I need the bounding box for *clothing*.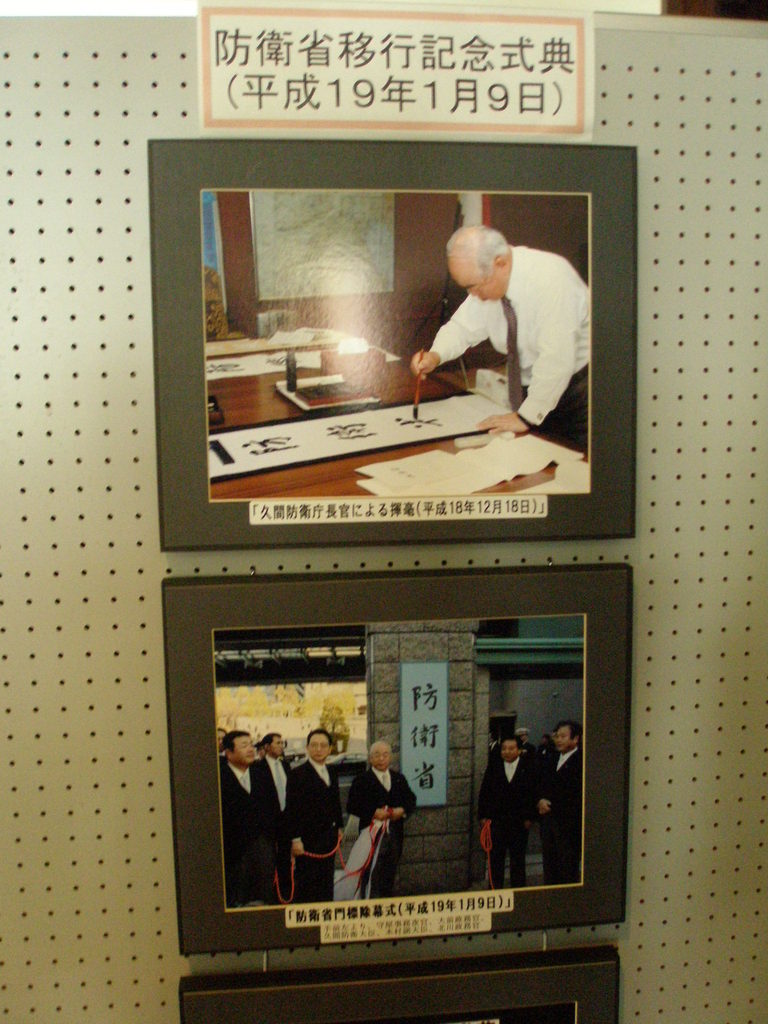
Here it is: bbox=[344, 760, 415, 888].
